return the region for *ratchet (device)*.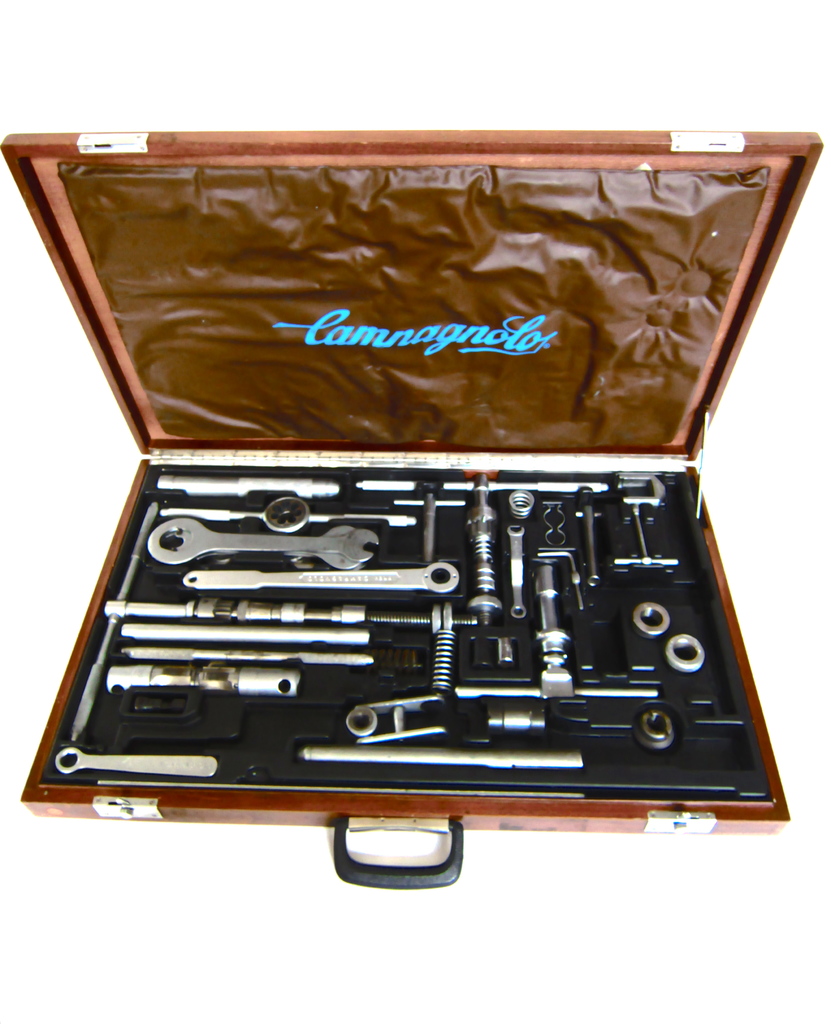
BBox(618, 467, 669, 502).
